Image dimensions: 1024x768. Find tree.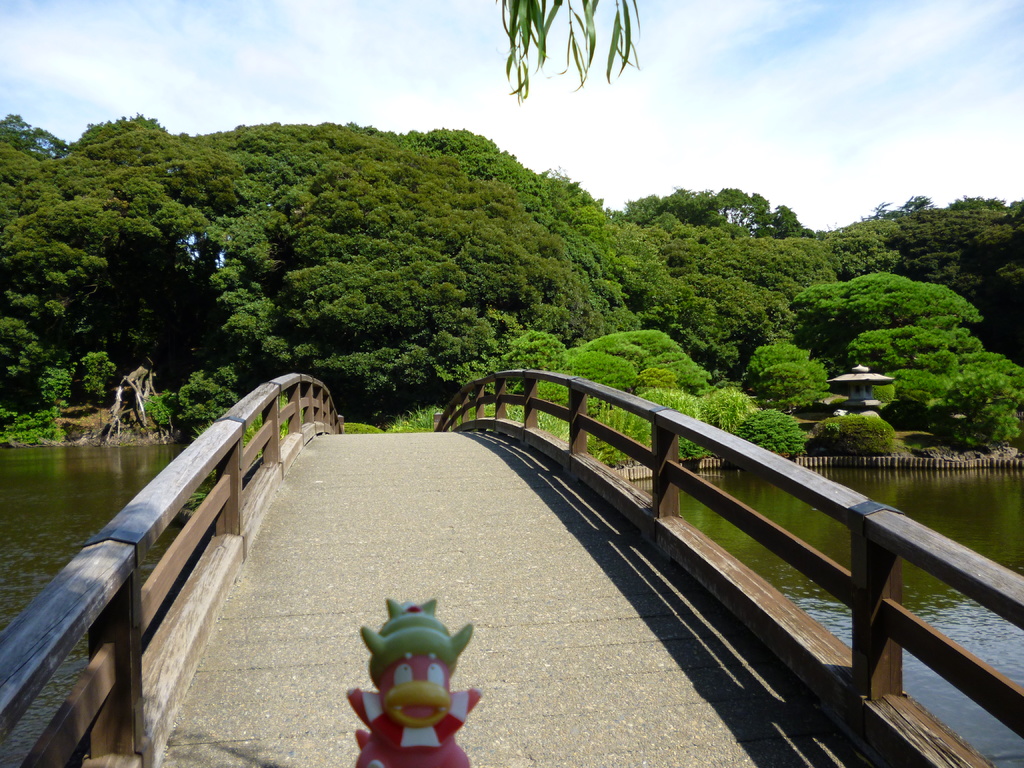
locate(743, 342, 829, 416).
